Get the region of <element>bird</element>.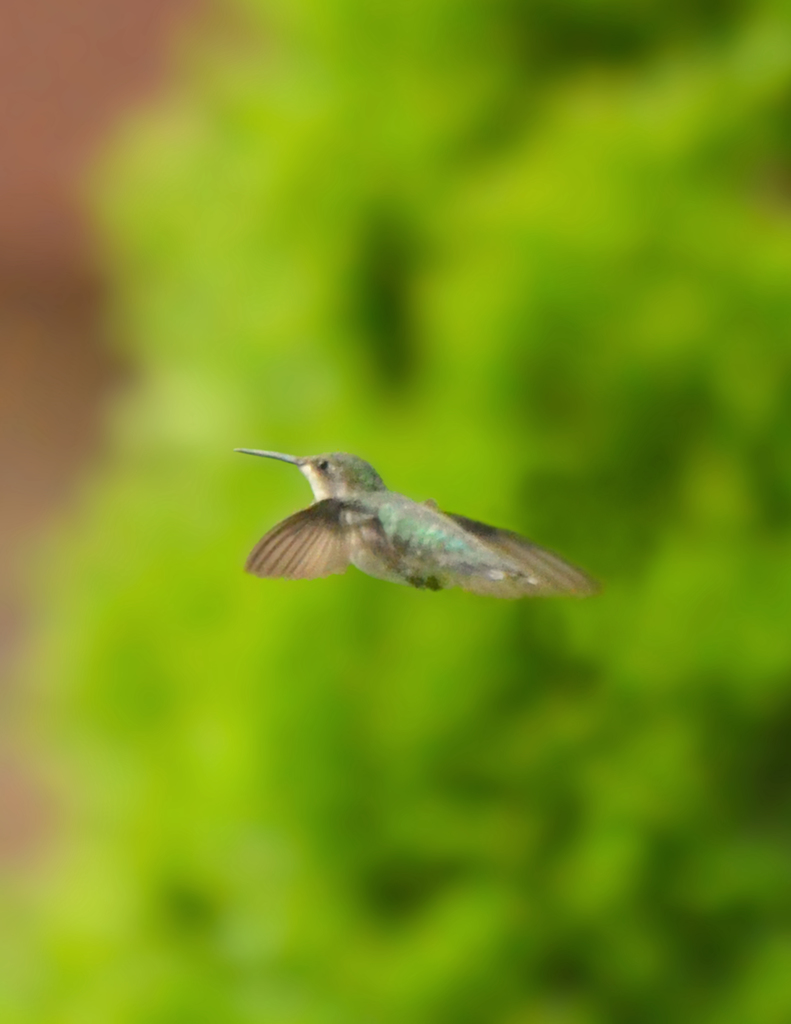
bbox=(222, 419, 603, 627).
